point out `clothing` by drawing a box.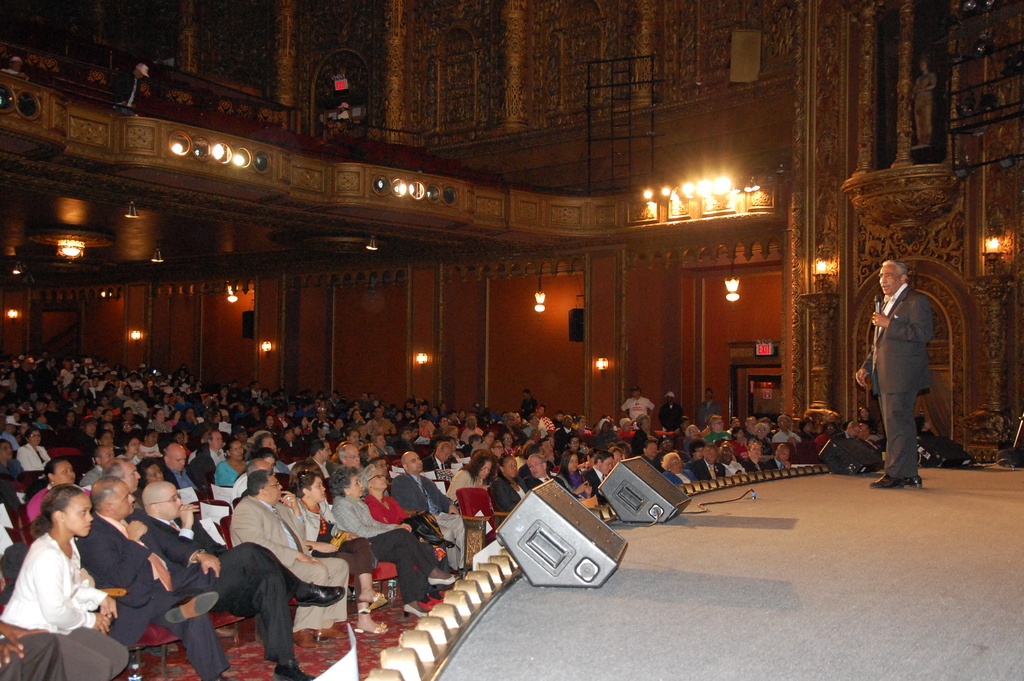
{"left": 391, "top": 468, "right": 466, "bottom": 568}.
